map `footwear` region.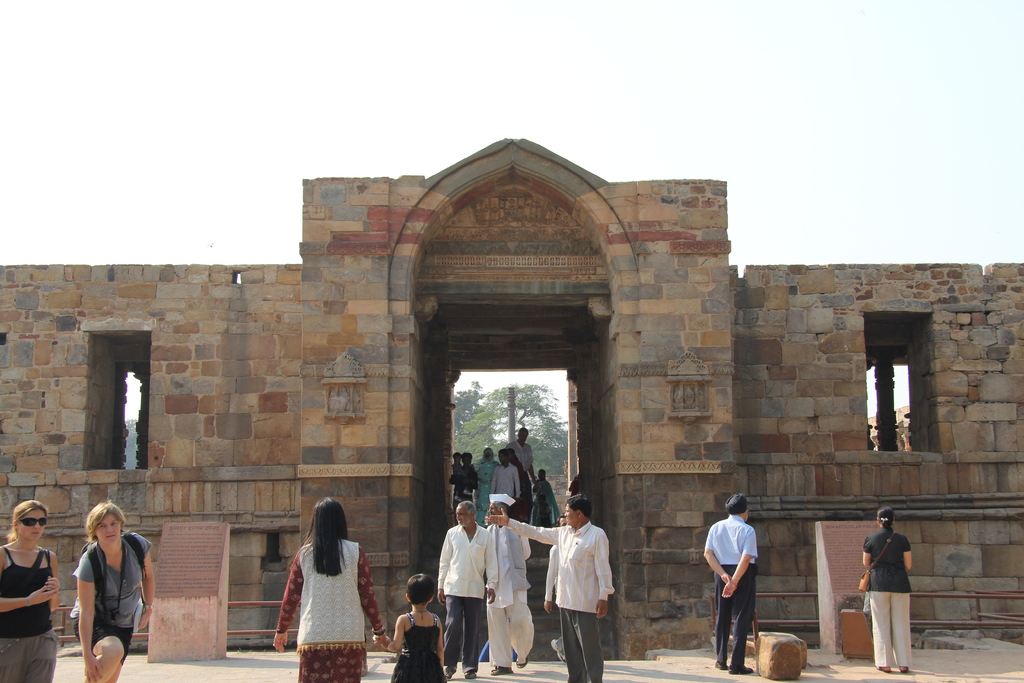
Mapped to region(878, 664, 891, 675).
